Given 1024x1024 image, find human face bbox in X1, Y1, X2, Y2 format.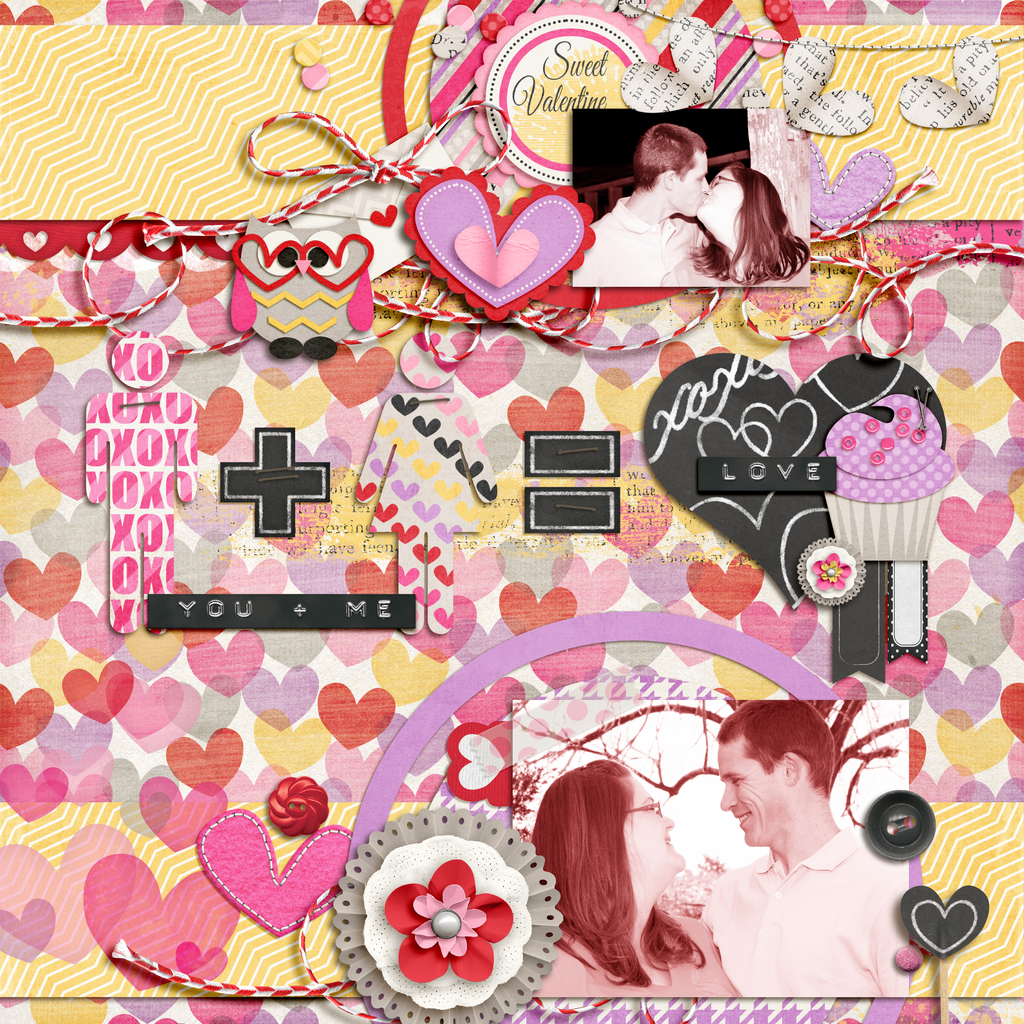
695, 168, 744, 229.
